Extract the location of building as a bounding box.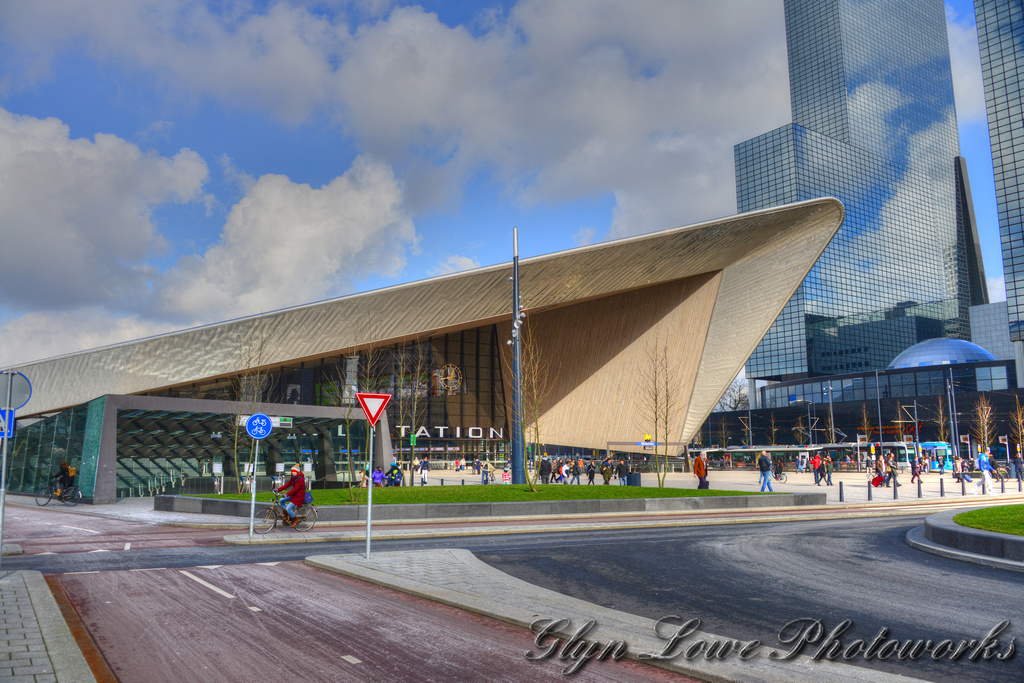
locate(0, 201, 840, 498).
